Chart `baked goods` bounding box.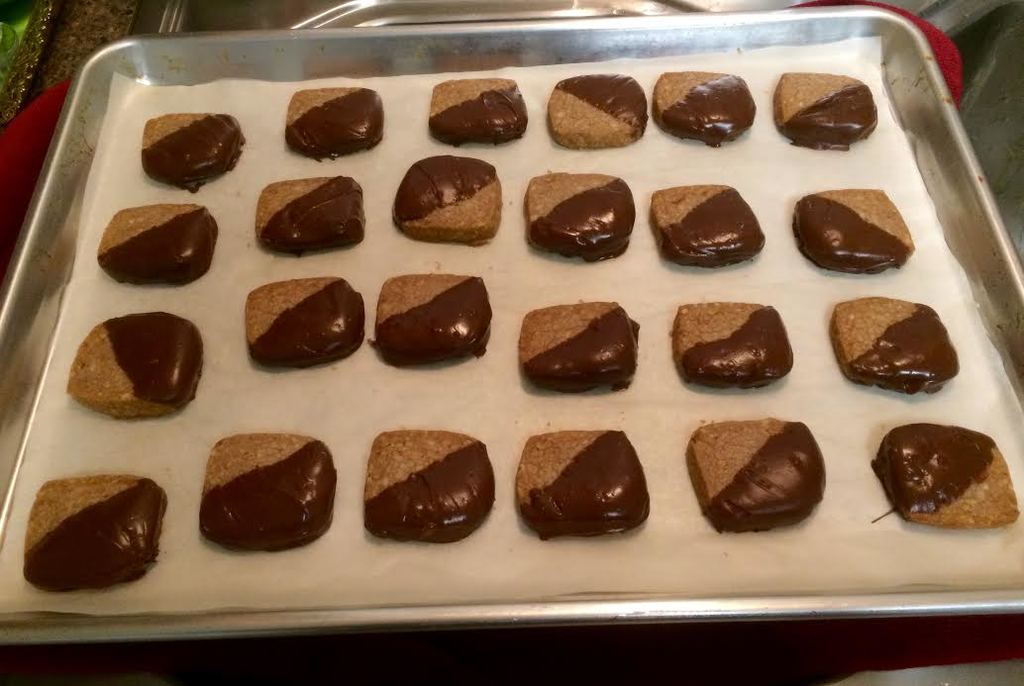
Charted: crop(546, 71, 647, 147).
